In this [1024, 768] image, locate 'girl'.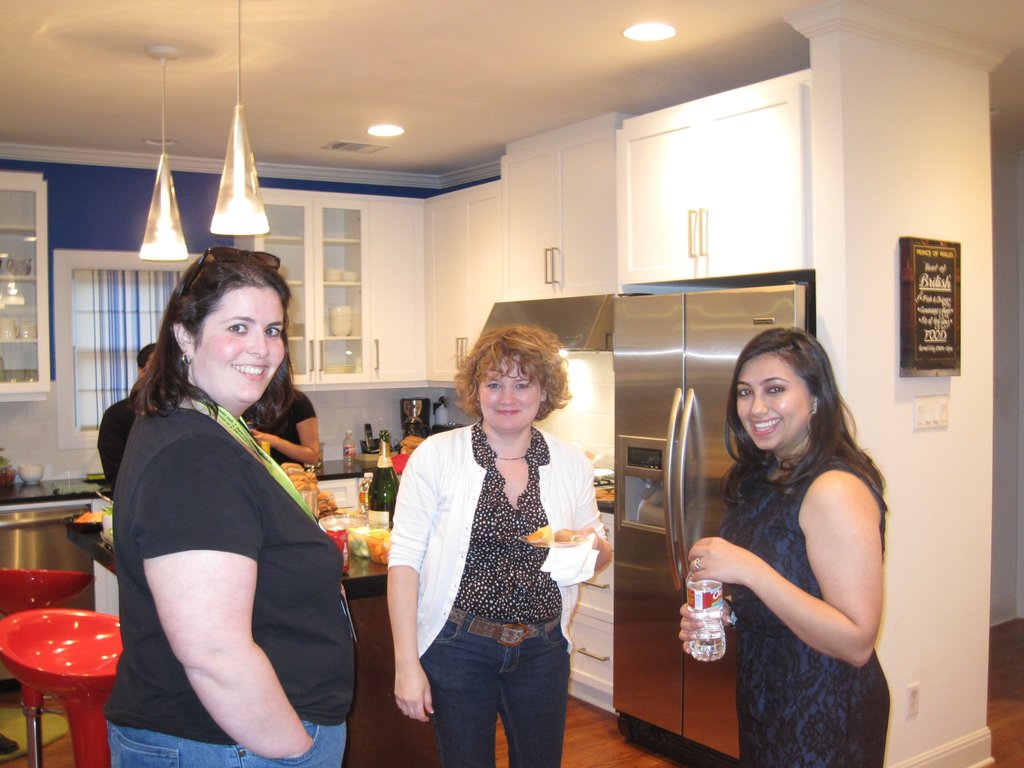
Bounding box: crop(104, 248, 358, 767).
